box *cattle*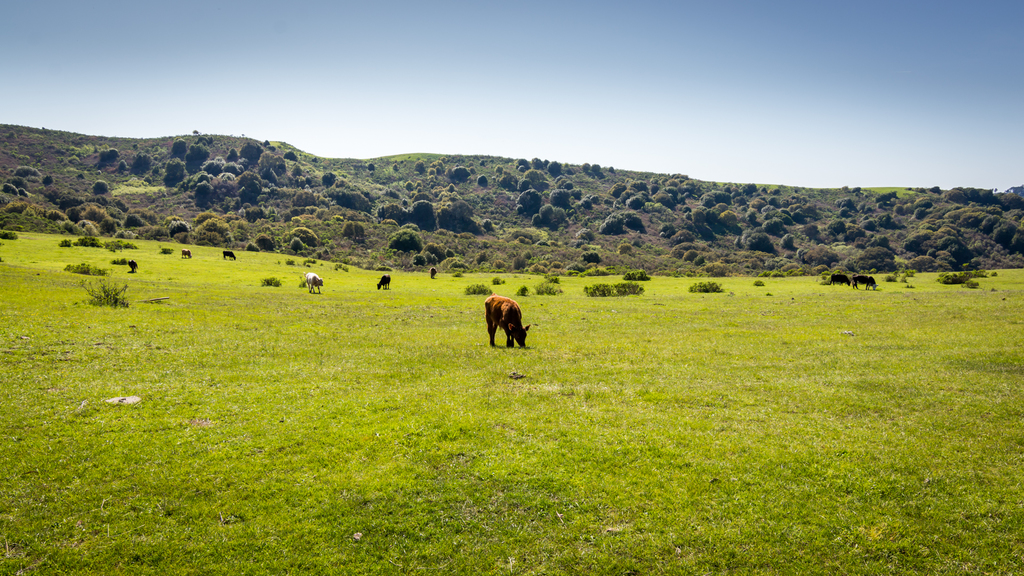
[left=829, top=273, right=849, bottom=285]
